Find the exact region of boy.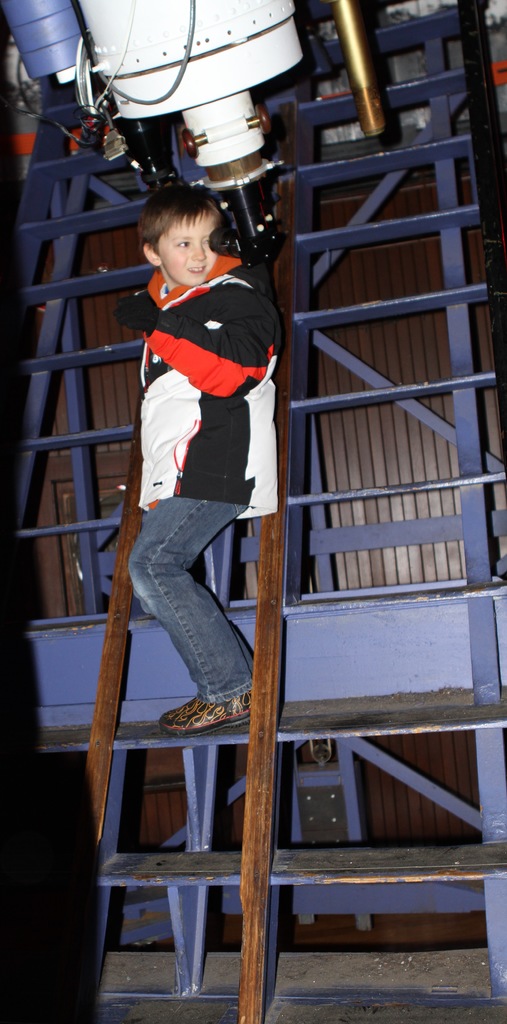
Exact region: 104, 170, 282, 715.
